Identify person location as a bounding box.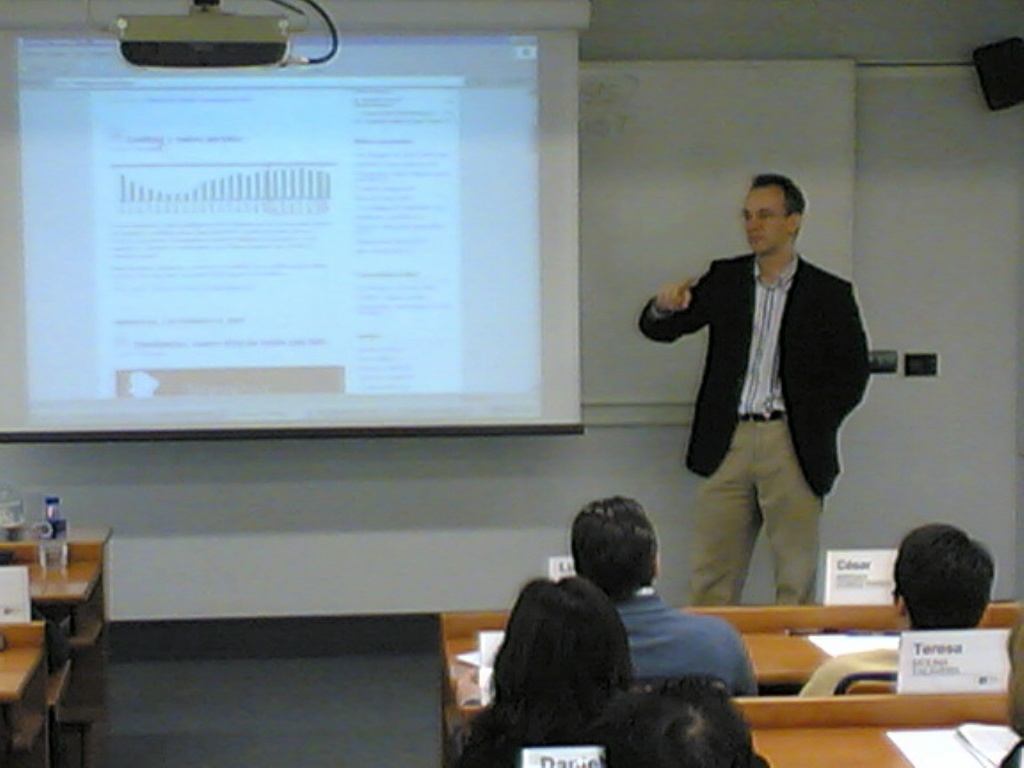
(796,517,1003,702).
